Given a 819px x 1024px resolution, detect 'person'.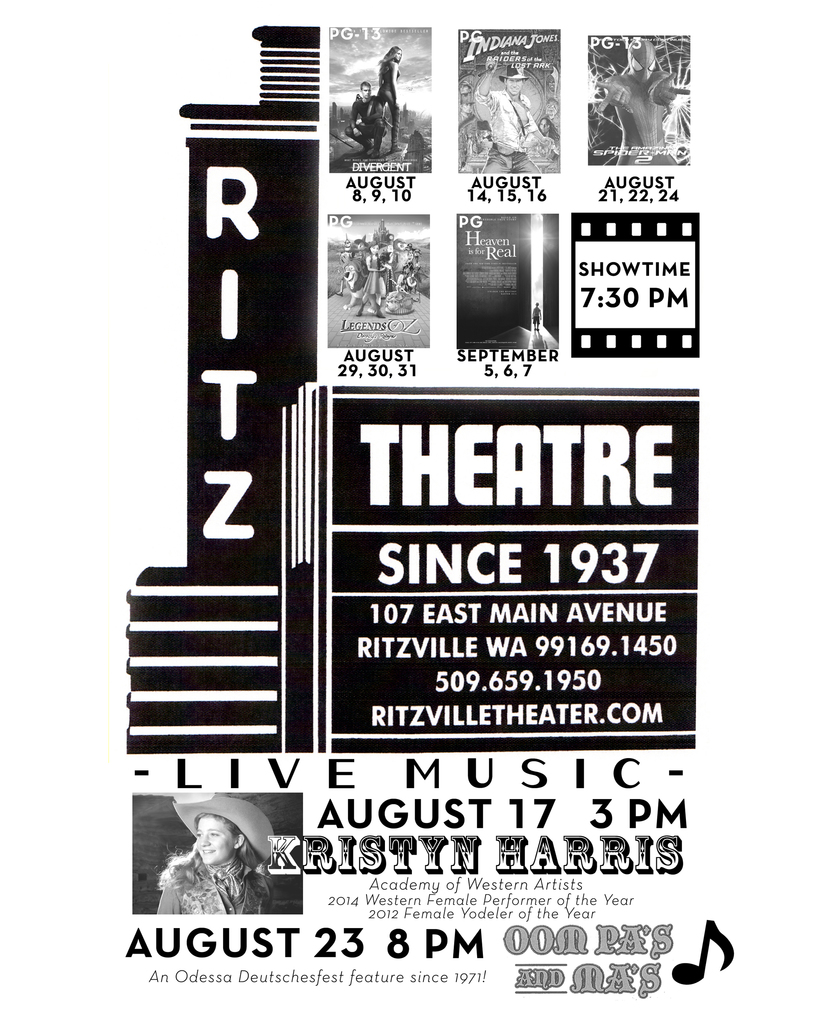
170,803,272,915.
